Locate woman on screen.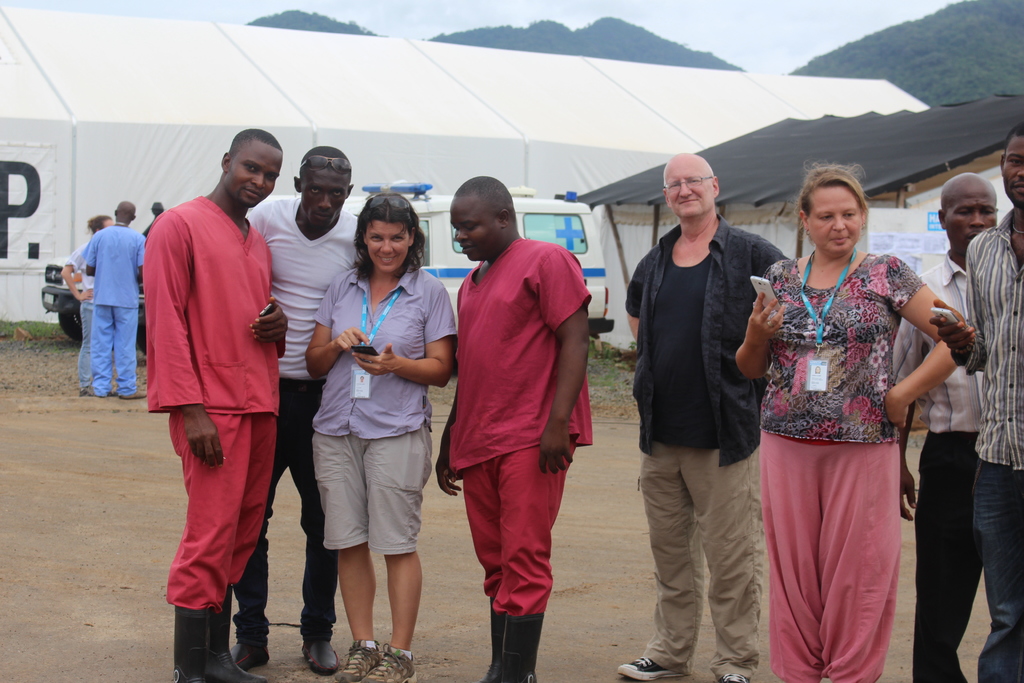
On screen at bbox=[728, 169, 977, 681].
